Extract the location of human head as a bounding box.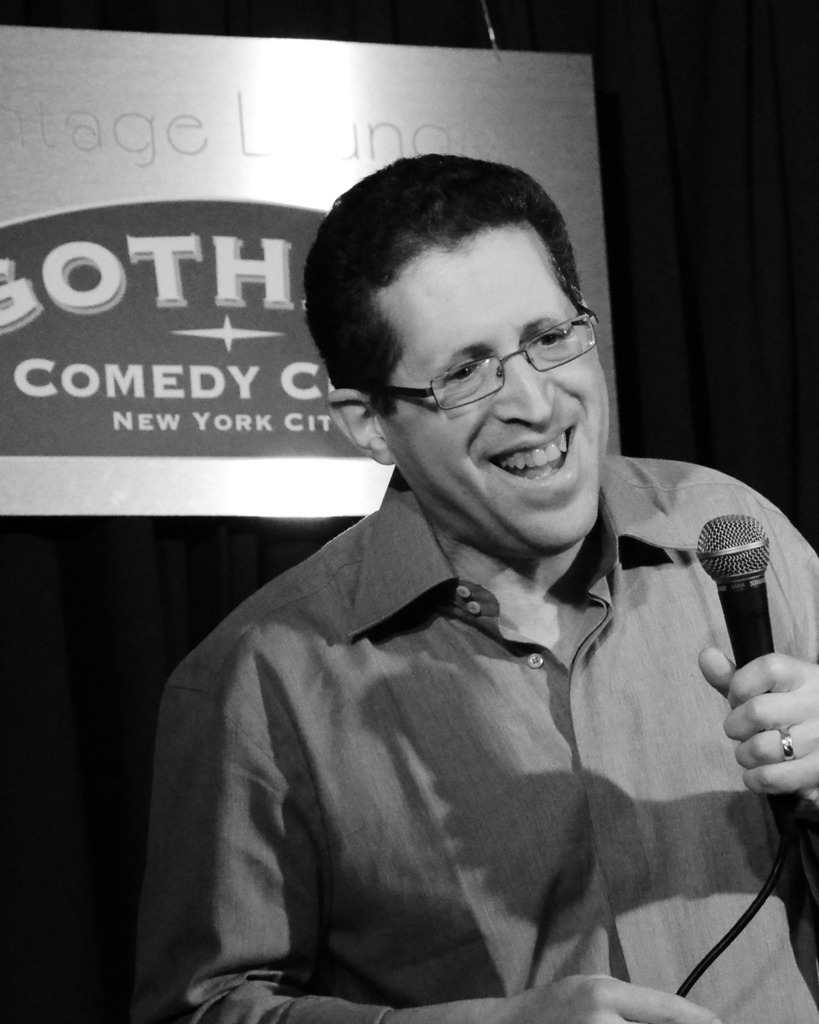
<box>311,149,630,506</box>.
